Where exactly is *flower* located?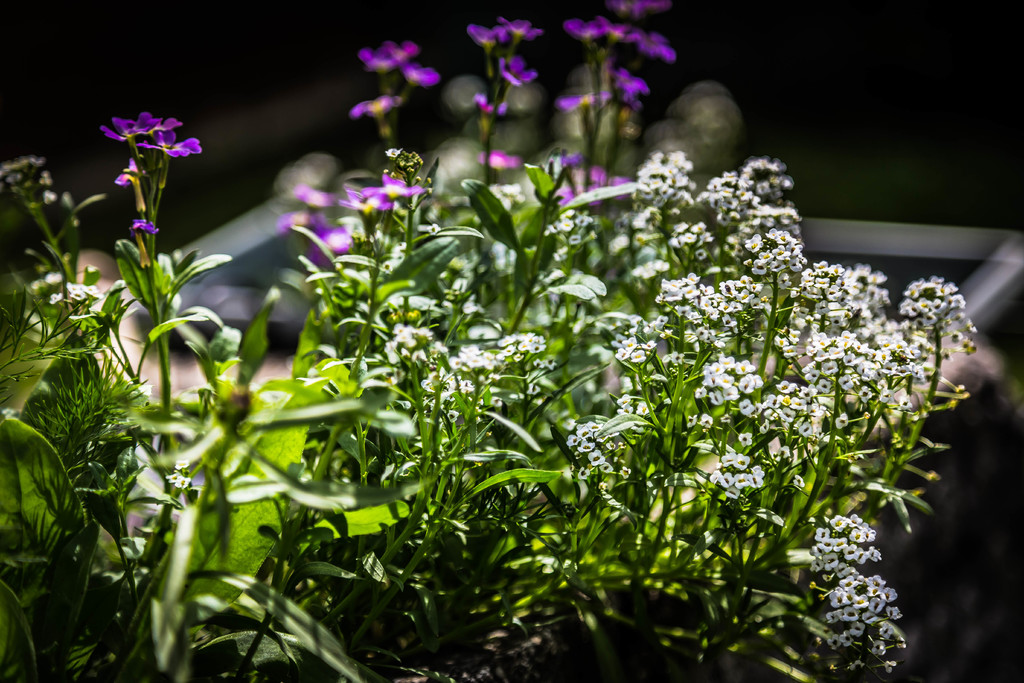
Its bounding box is rect(612, 74, 646, 110).
